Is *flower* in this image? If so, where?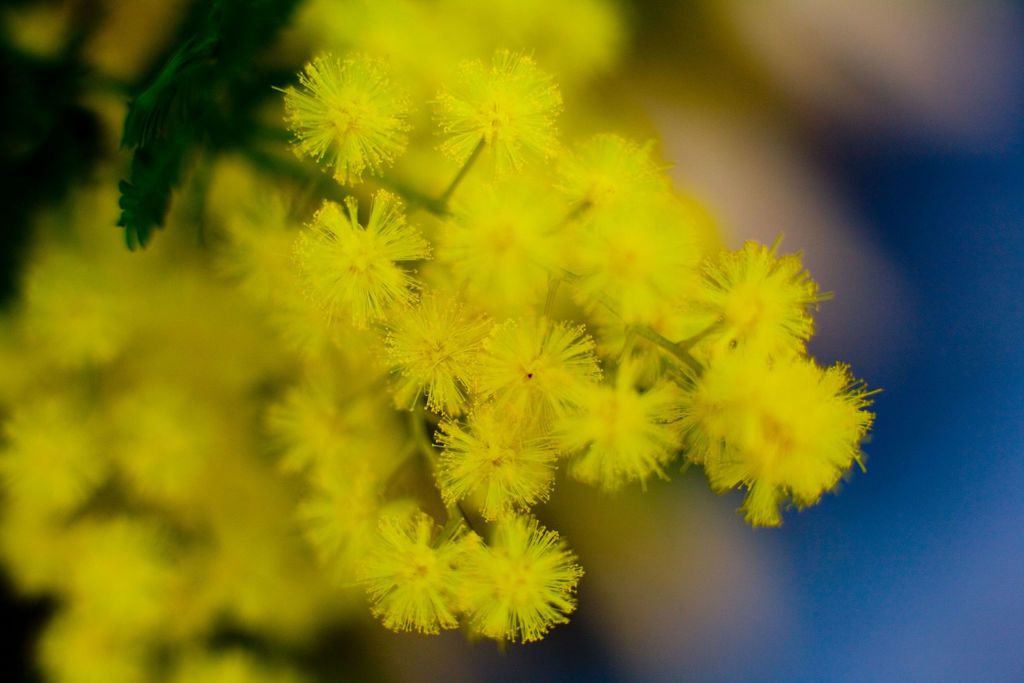
Yes, at 476, 313, 604, 443.
